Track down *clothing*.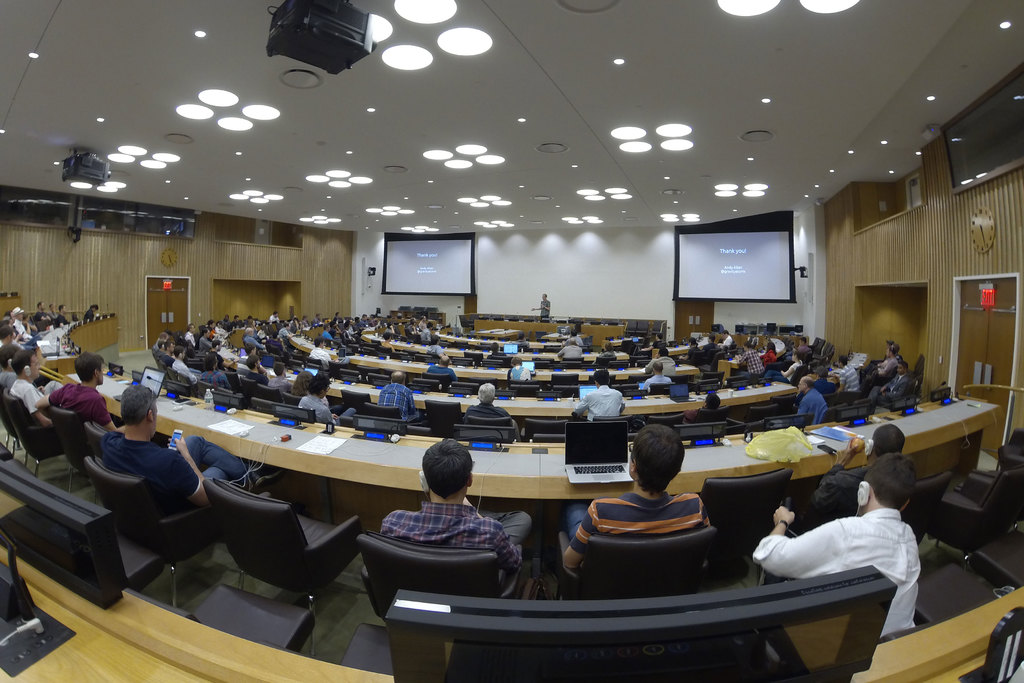
Tracked to 764, 512, 920, 635.
